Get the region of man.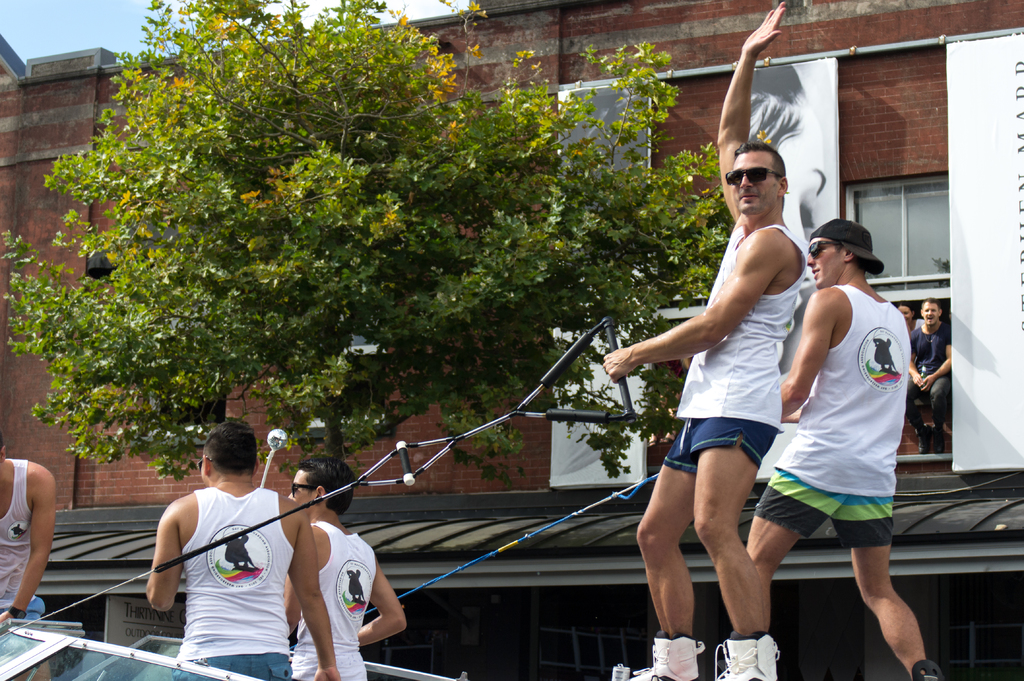
left=285, top=457, right=410, bottom=680.
